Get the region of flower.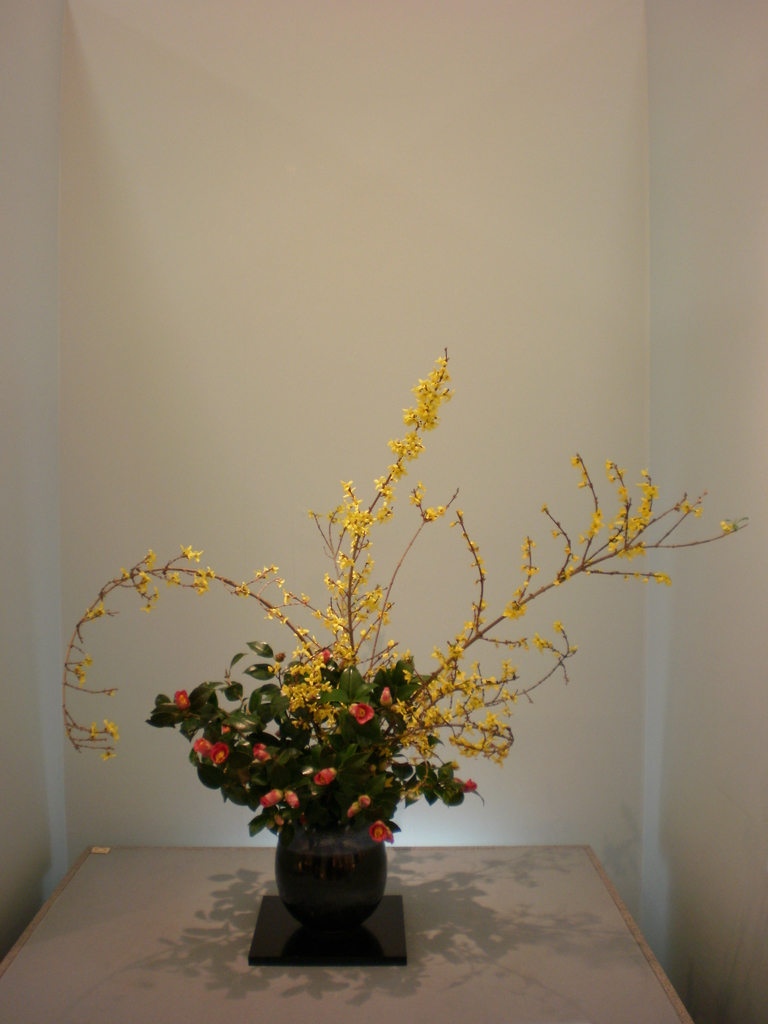
left=191, top=736, right=212, bottom=758.
